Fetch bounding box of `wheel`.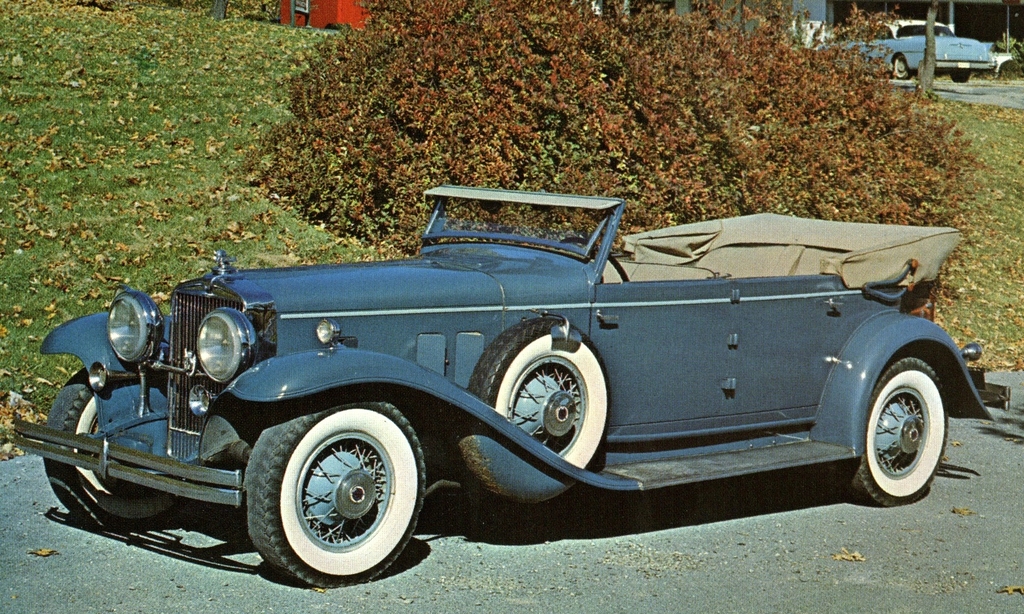
Bbox: 42,367,195,532.
